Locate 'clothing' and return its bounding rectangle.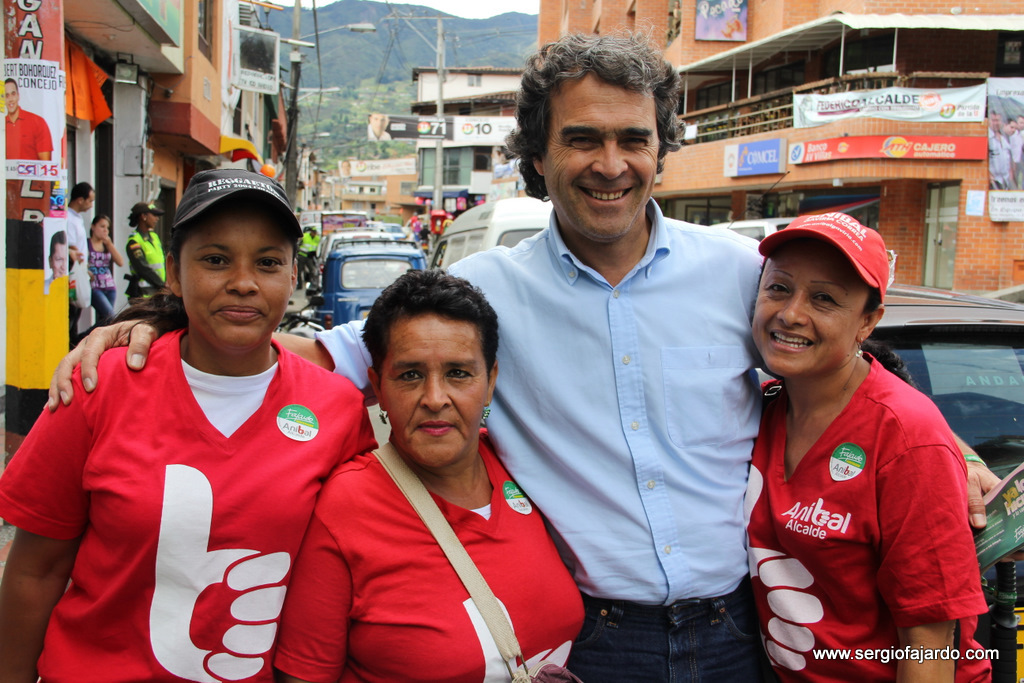
[985,126,1009,188].
